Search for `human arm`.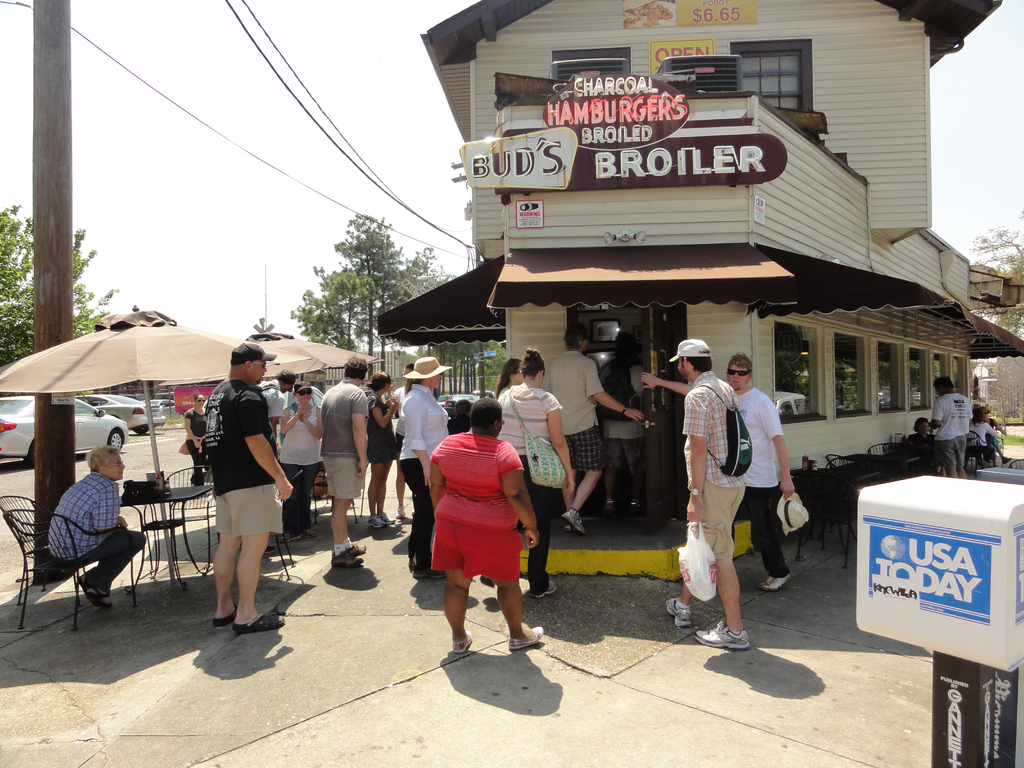
Found at BBox(399, 390, 435, 486).
